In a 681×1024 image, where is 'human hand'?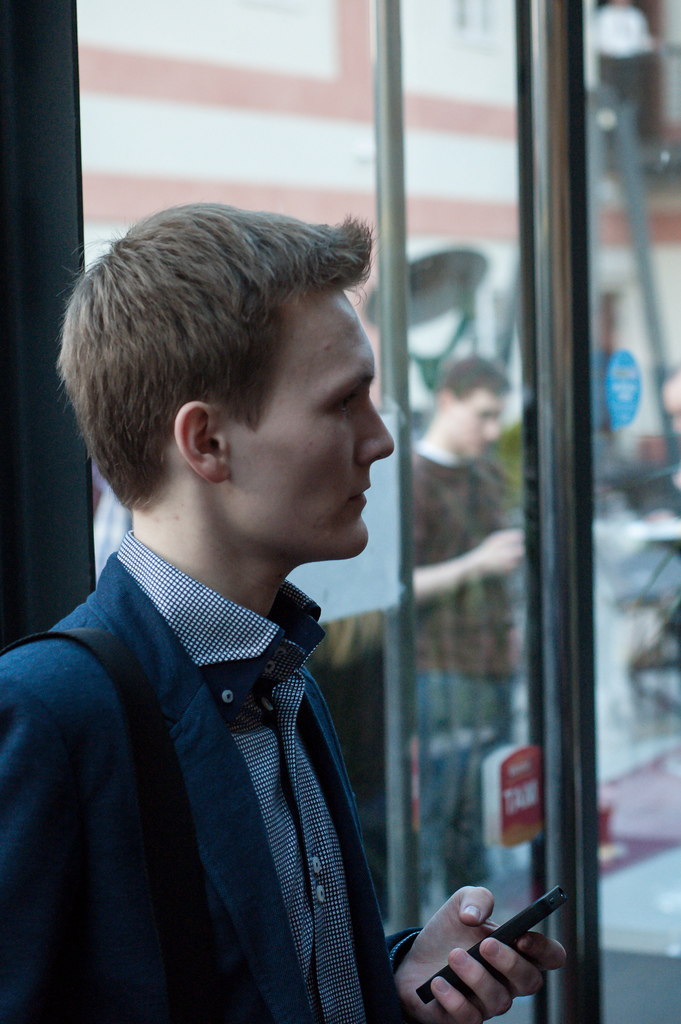
x1=391 y1=902 x2=585 y2=1016.
